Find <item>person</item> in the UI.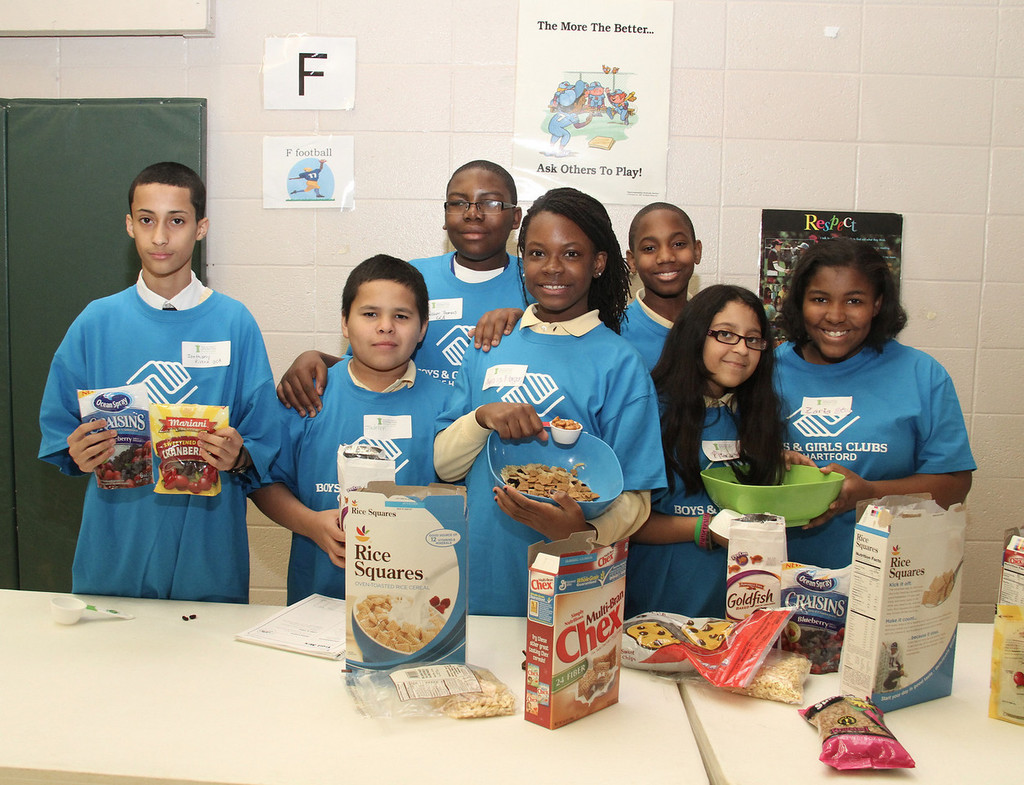
UI element at locate(249, 255, 469, 608).
